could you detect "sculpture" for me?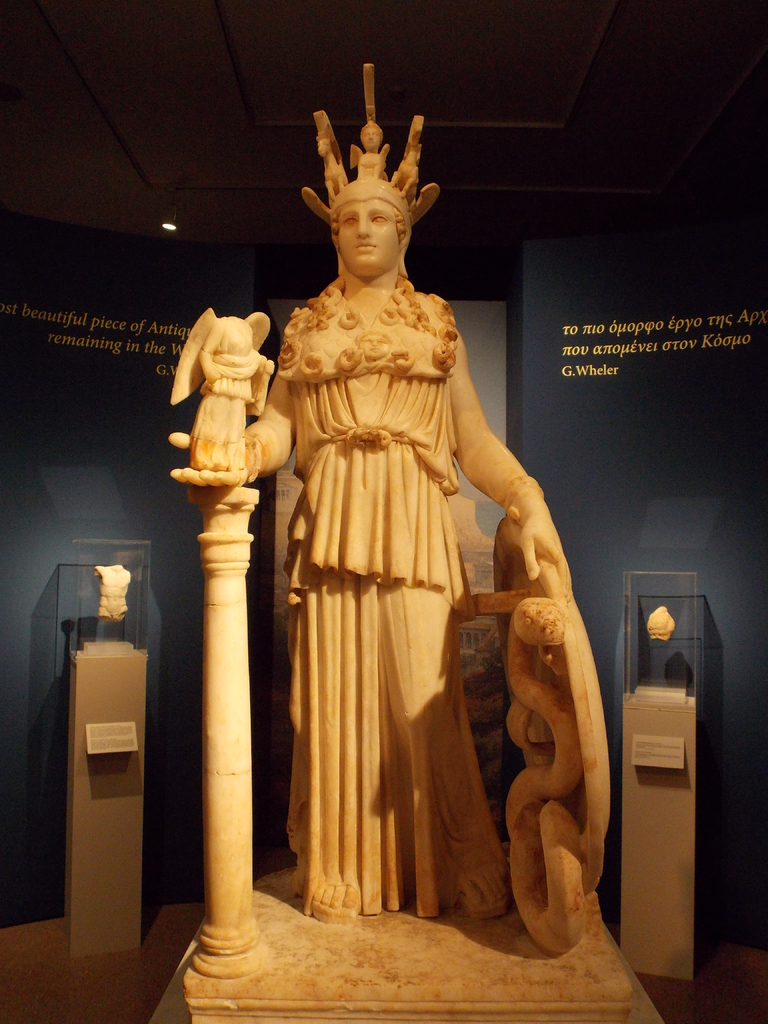
Detection result: {"x1": 647, "y1": 593, "x2": 677, "y2": 638}.
